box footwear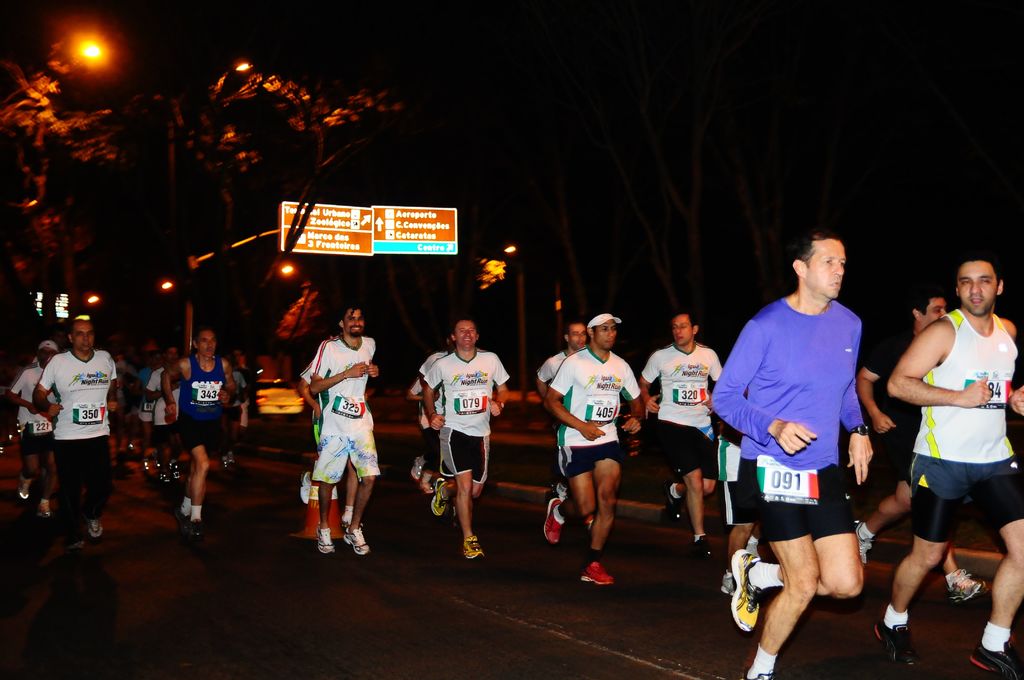
pyautogui.locateOnScreen(743, 672, 771, 679)
